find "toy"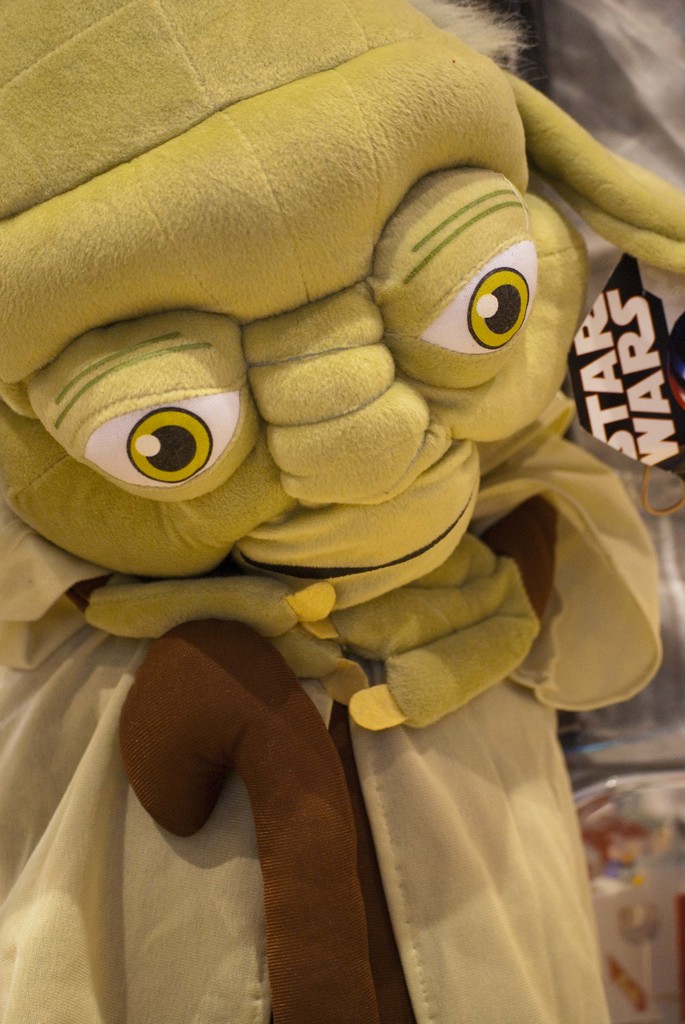
<region>39, 69, 620, 914</region>
